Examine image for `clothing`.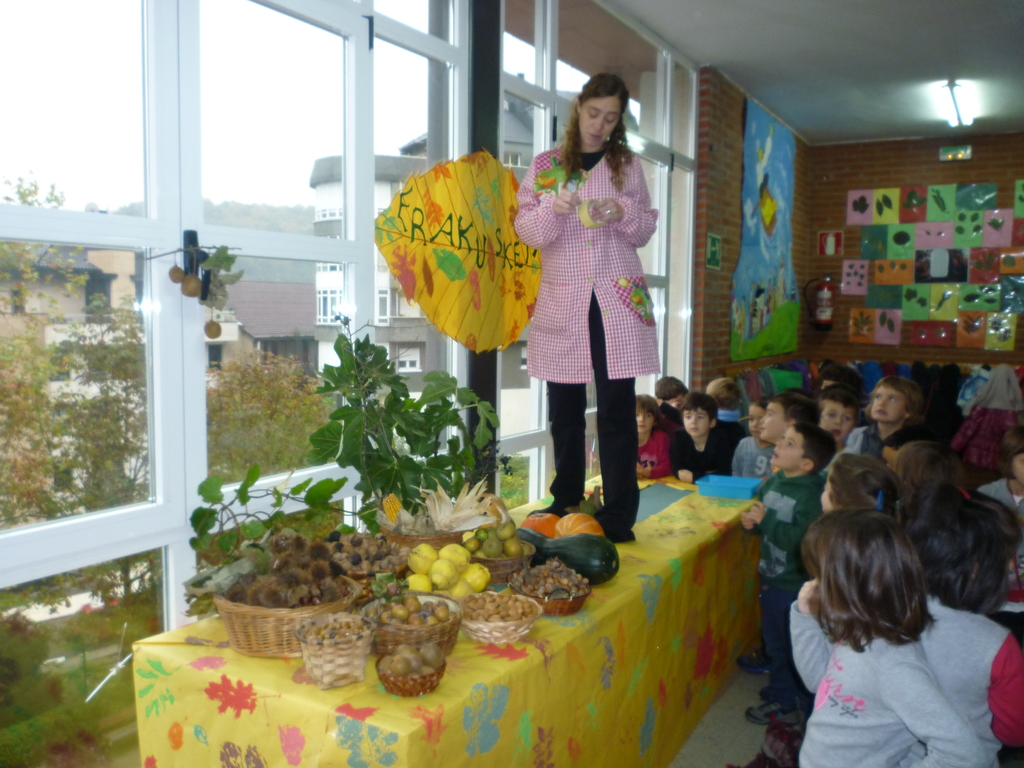
Examination result: select_region(737, 435, 772, 474).
